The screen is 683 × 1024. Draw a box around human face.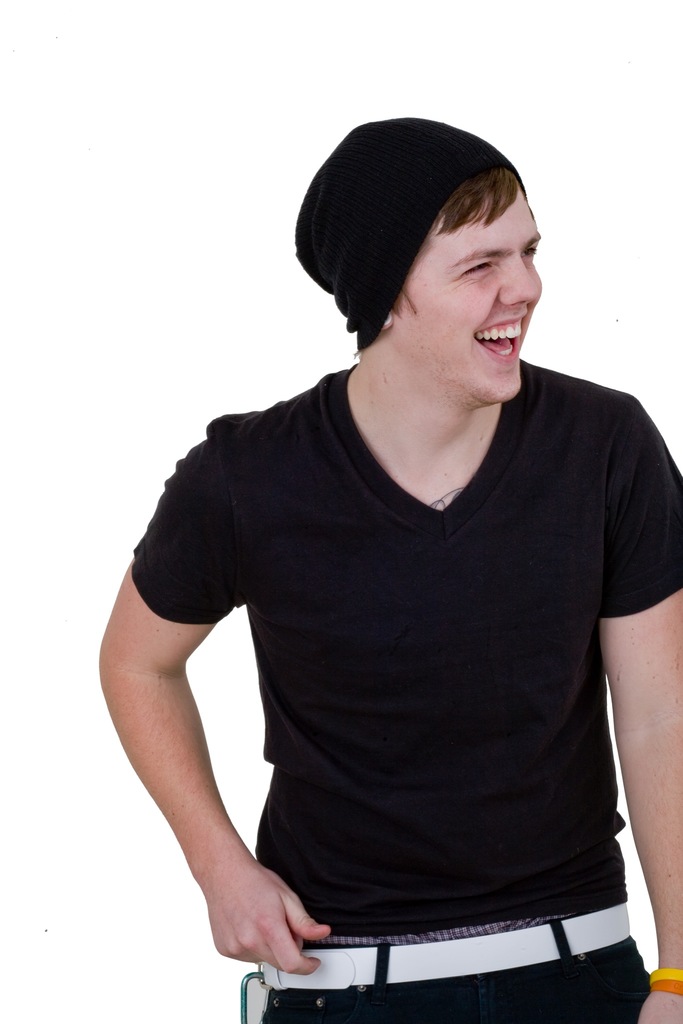
bbox(397, 184, 539, 397).
